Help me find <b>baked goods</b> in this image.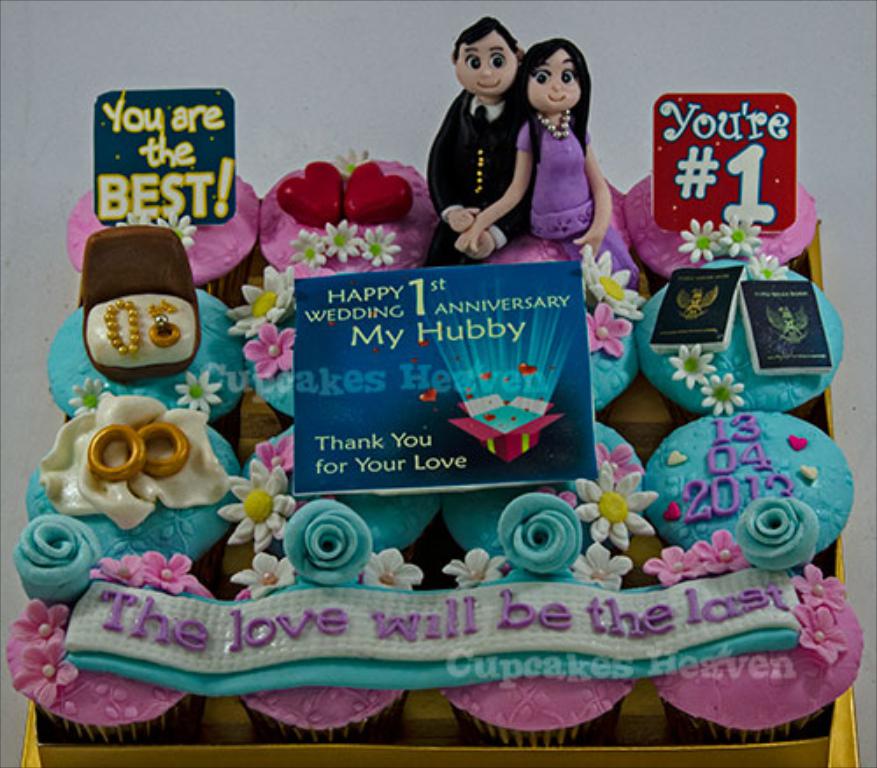
Found it: bbox(635, 254, 842, 421).
